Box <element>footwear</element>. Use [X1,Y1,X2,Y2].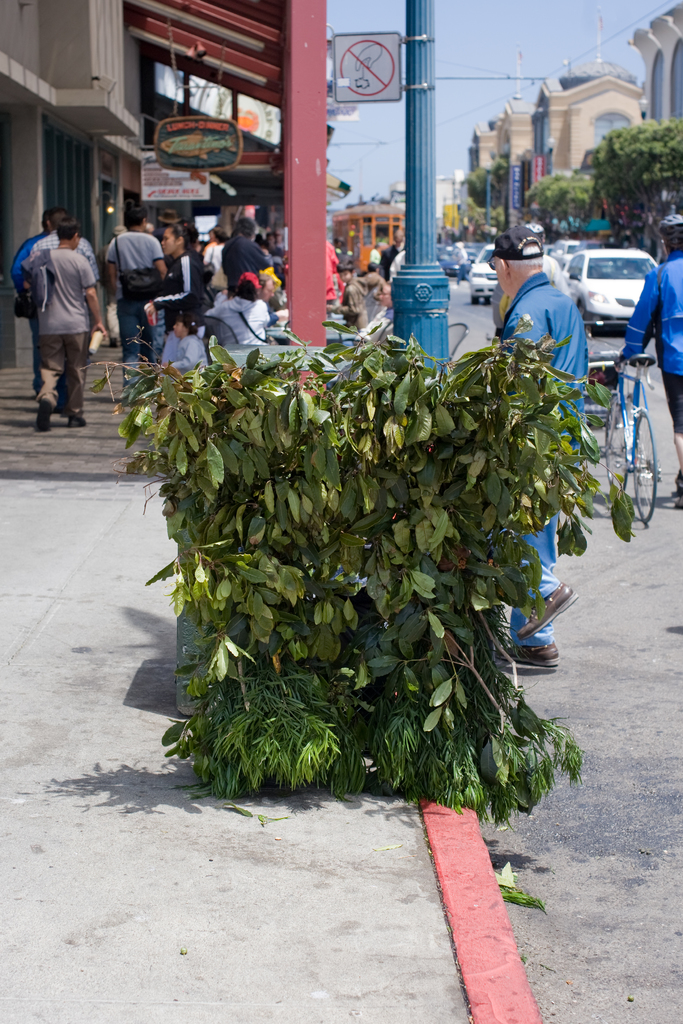
[57,413,88,429].
